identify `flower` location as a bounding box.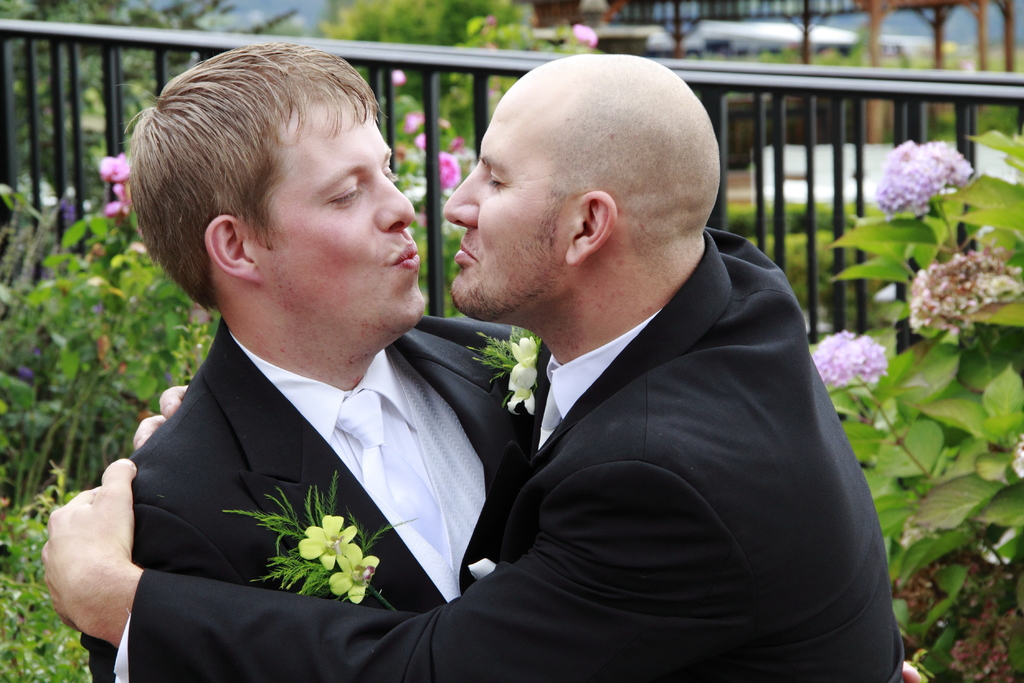
412,134,423,150.
